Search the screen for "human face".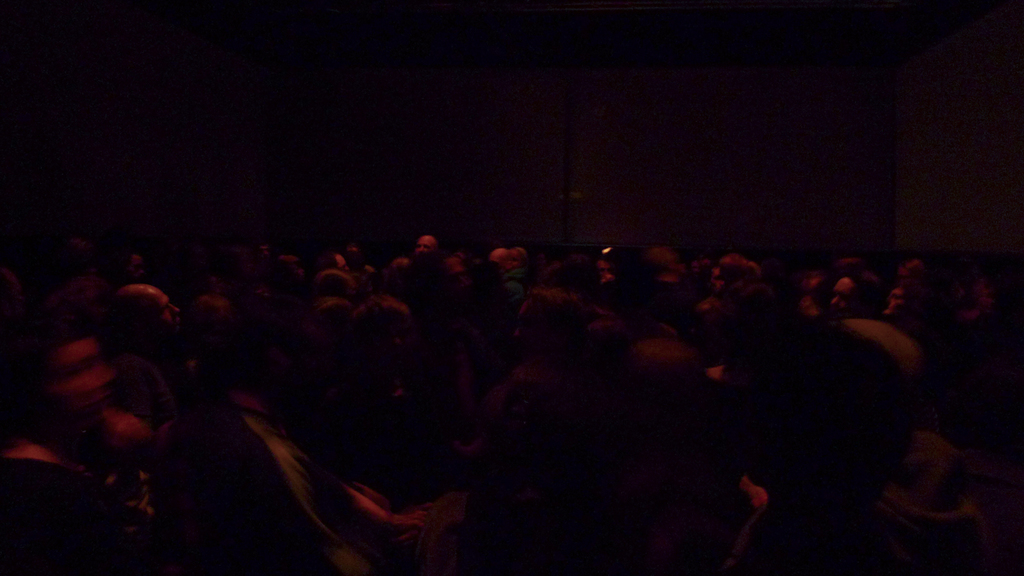
Found at (414,237,432,253).
